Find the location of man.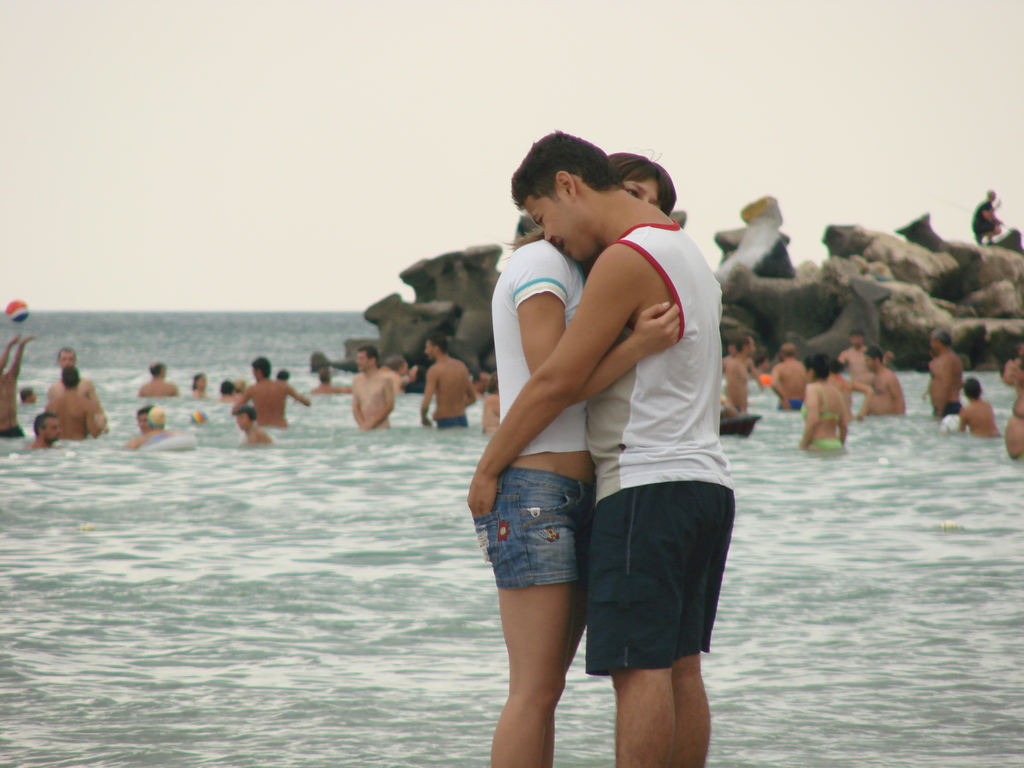
Location: detection(724, 332, 753, 414).
